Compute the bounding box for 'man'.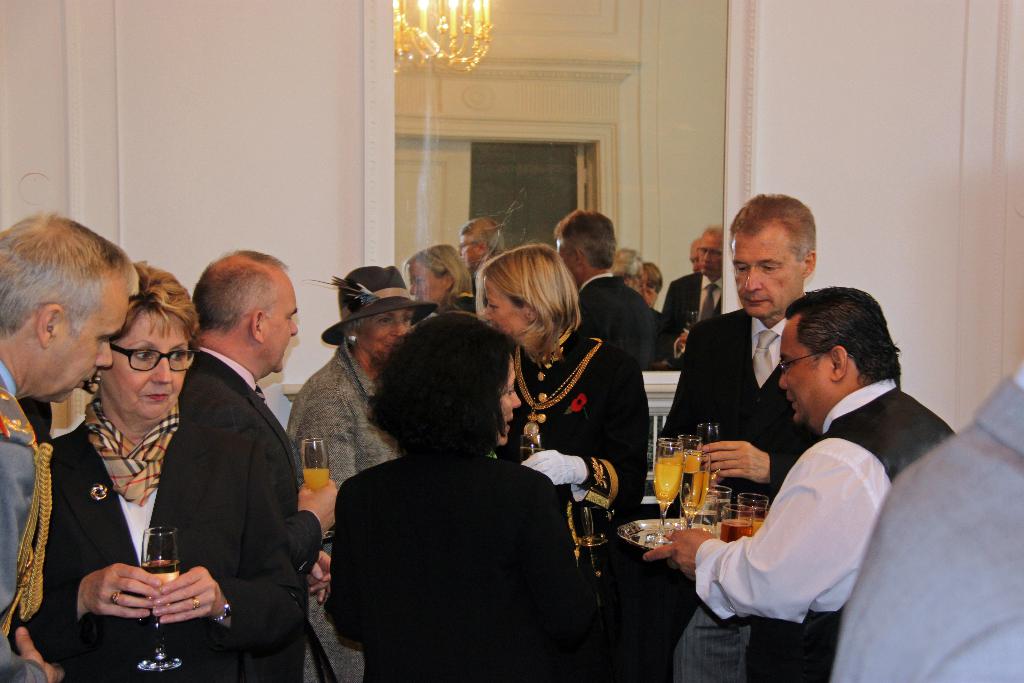
detection(176, 235, 335, 682).
